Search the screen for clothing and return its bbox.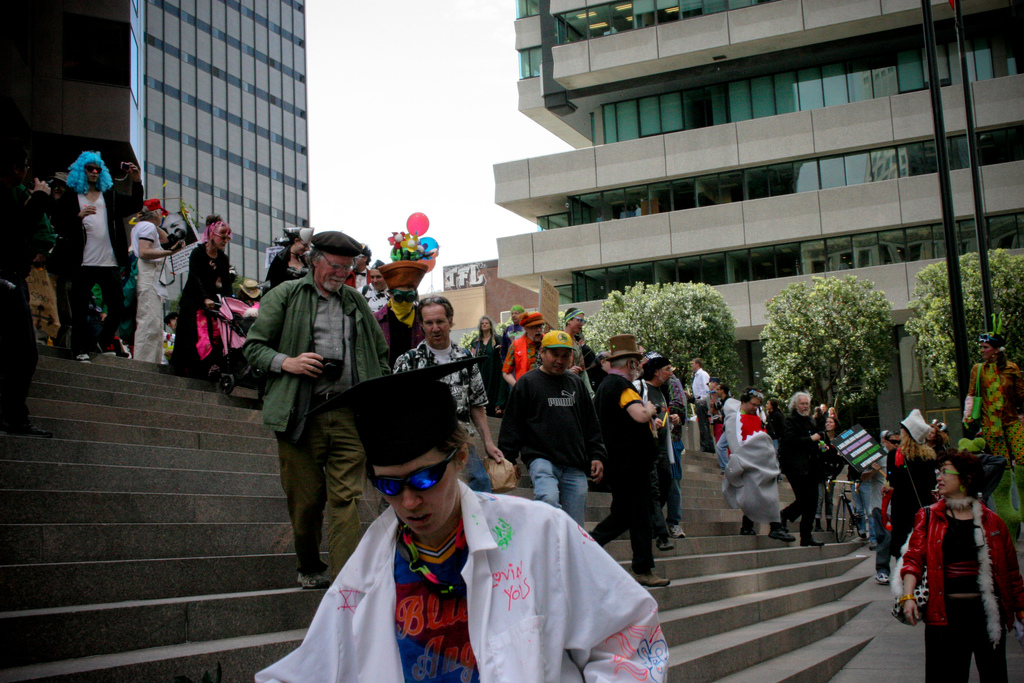
Found: <box>866,454,891,576</box>.
